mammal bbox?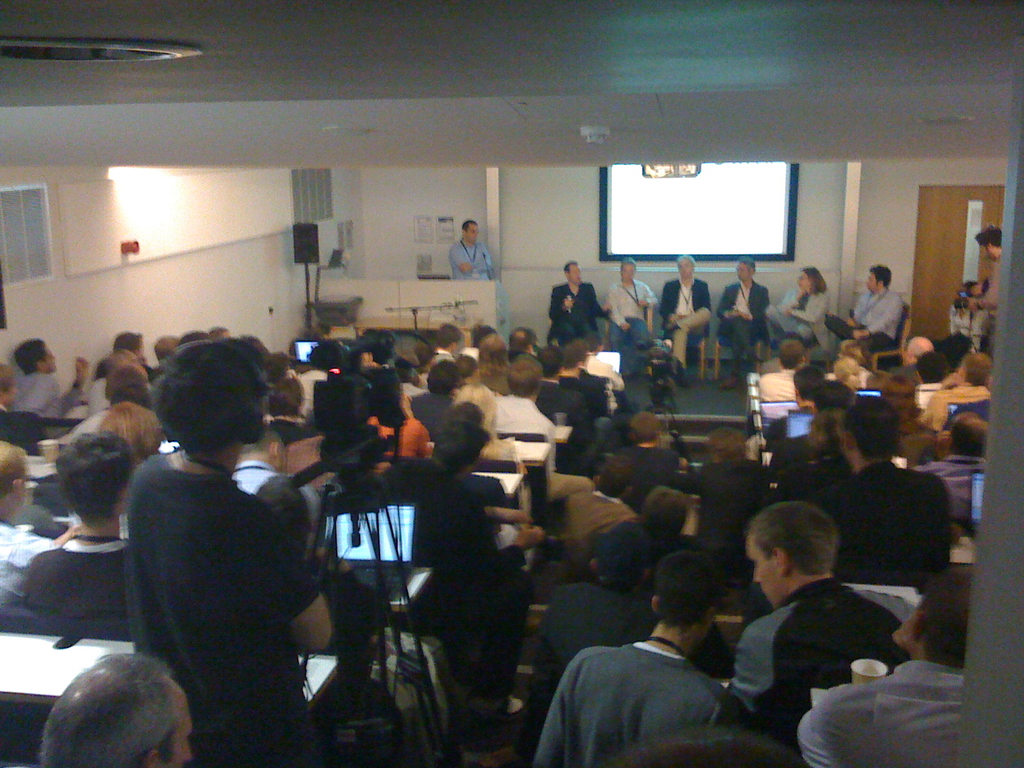
select_region(950, 280, 984, 349)
